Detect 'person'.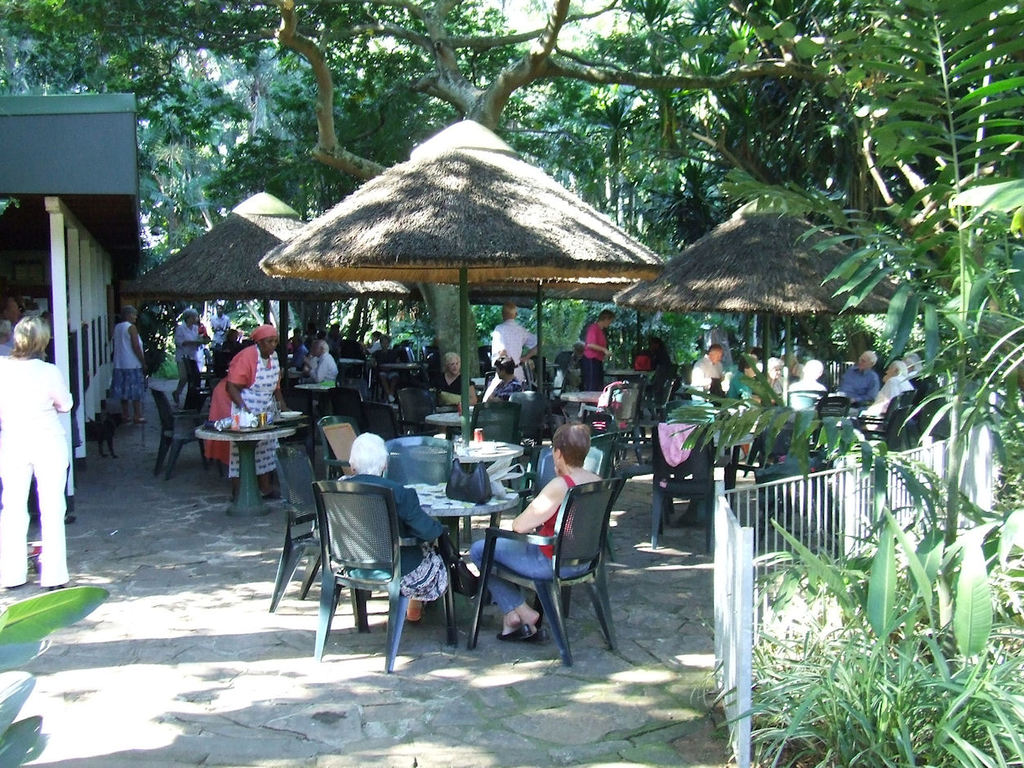
Detected at (x1=583, y1=310, x2=612, y2=389).
